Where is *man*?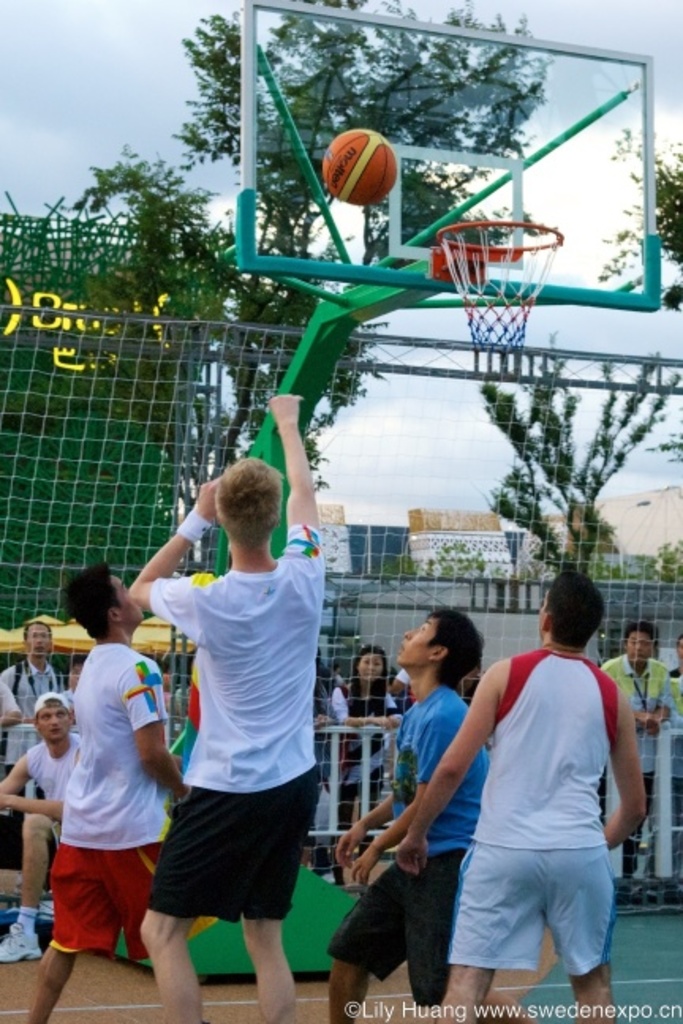
pyautogui.locateOnScreen(17, 558, 191, 1022).
